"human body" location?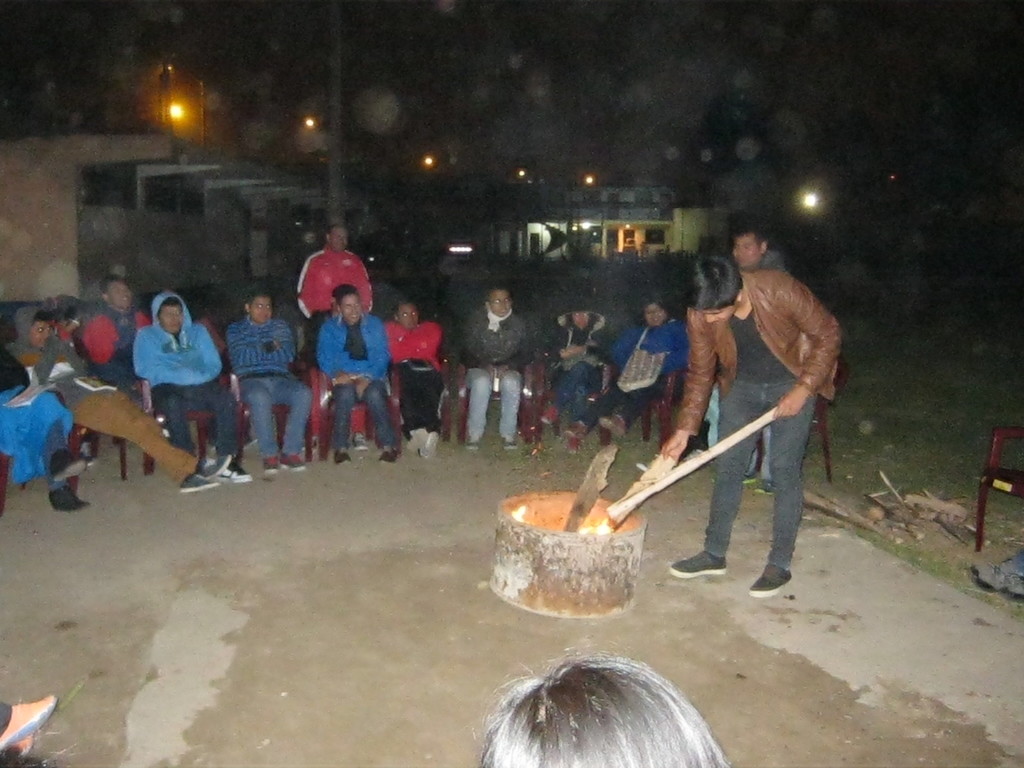
[80, 312, 149, 369]
